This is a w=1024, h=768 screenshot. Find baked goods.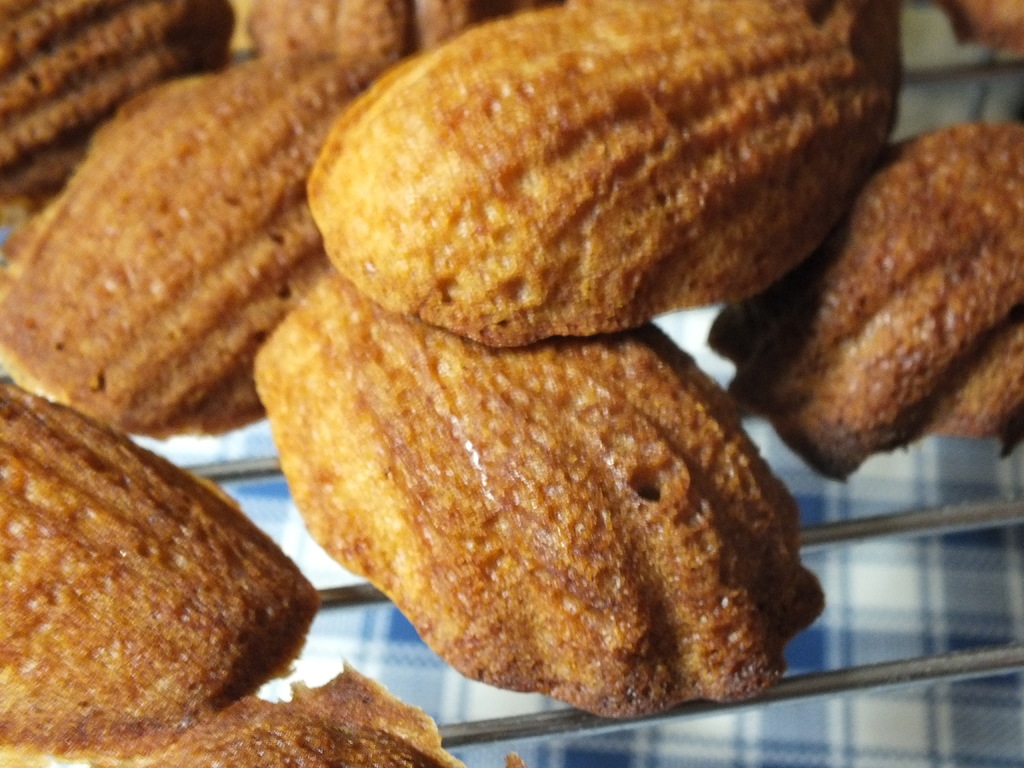
Bounding box: bbox=[0, 0, 235, 225].
